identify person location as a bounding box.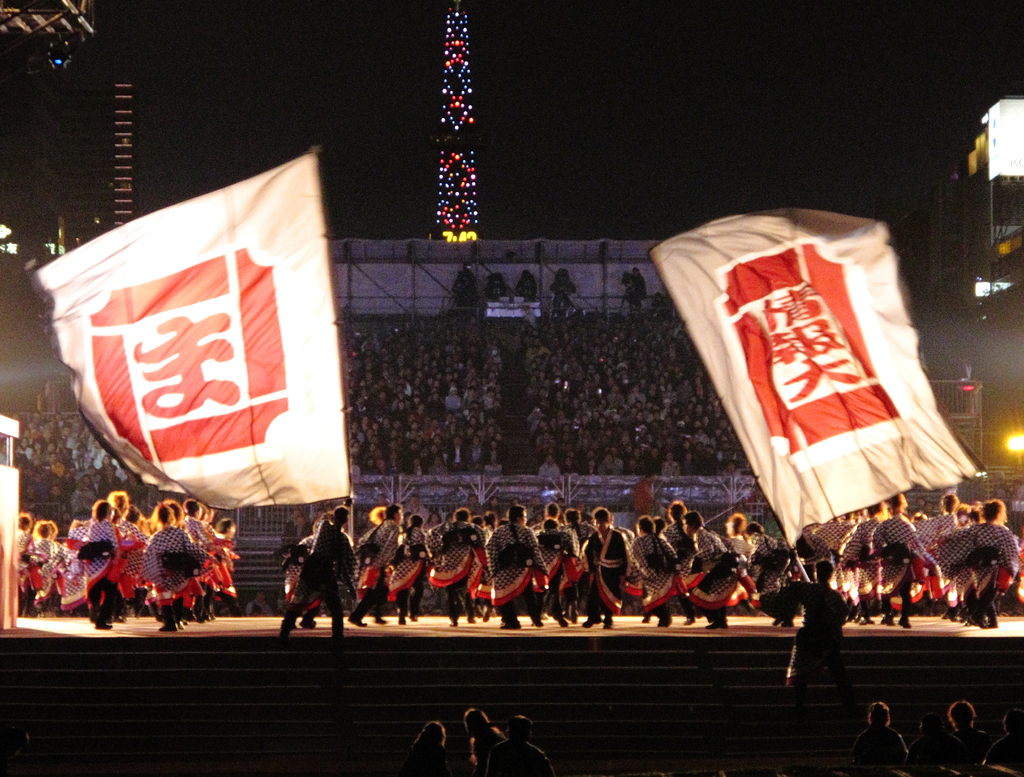
[x1=404, y1=711, x2=455, y2=775].
